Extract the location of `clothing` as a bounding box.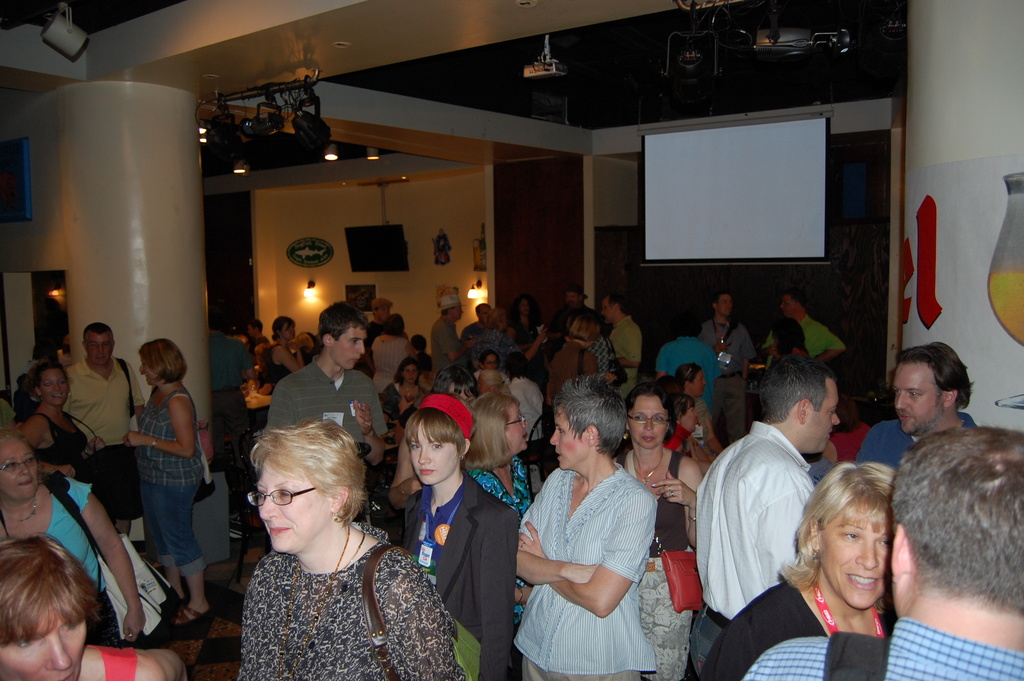
<region>399, 466, 518, 678</region>.
